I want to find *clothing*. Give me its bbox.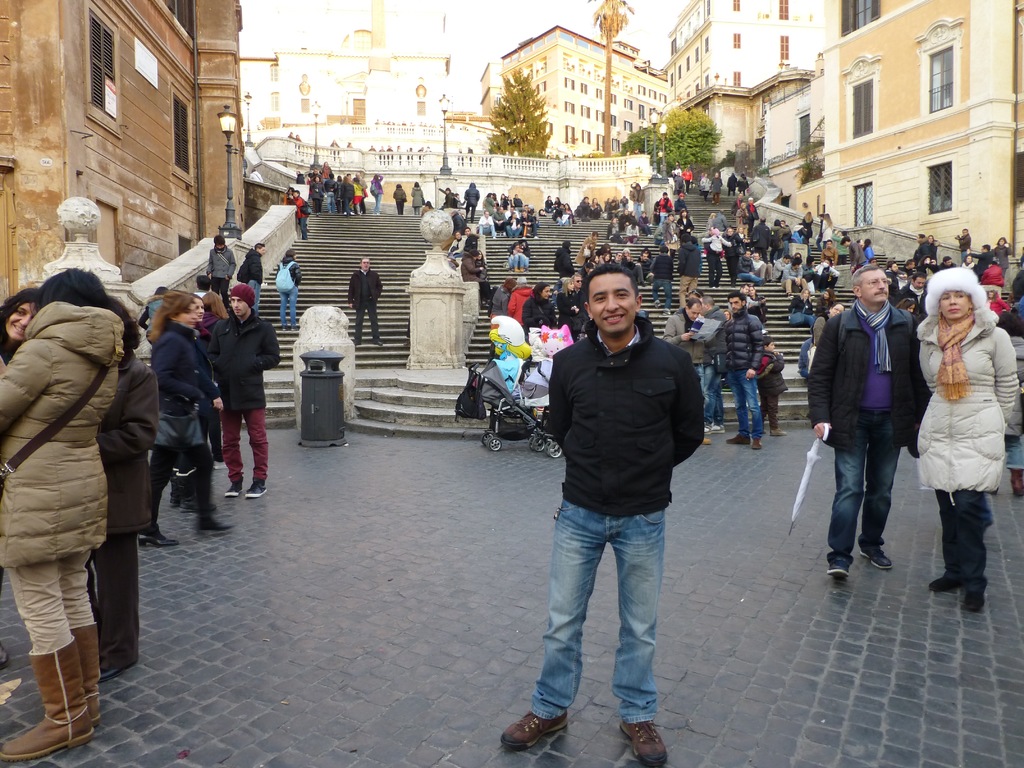
<bbox>956, 235, 970, 256</bbox>.
